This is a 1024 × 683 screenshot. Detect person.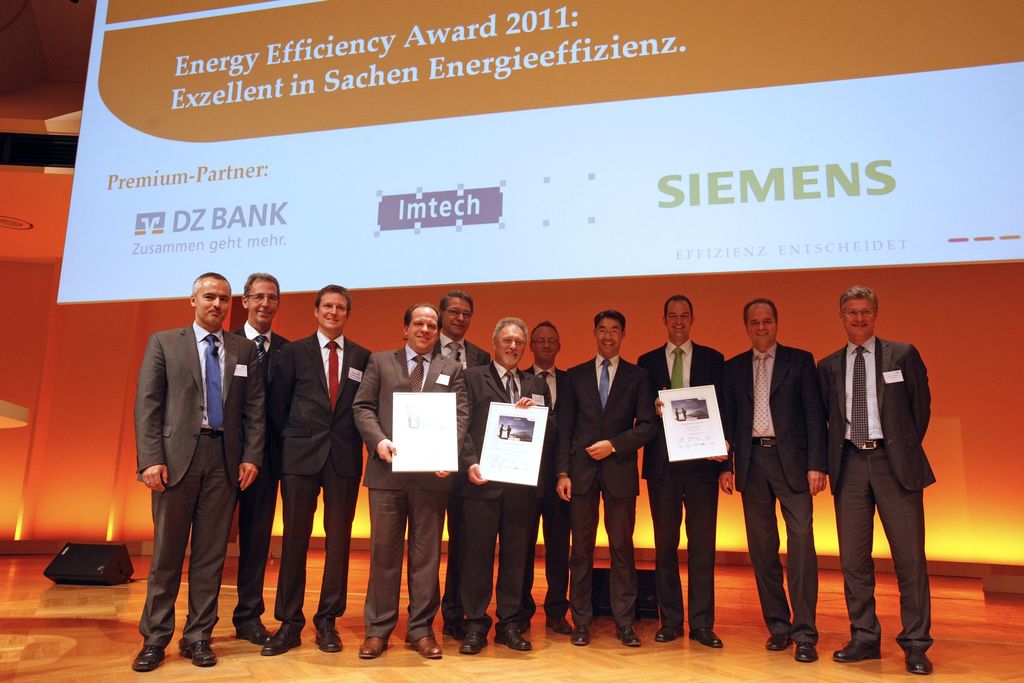
557:314:653:638.
